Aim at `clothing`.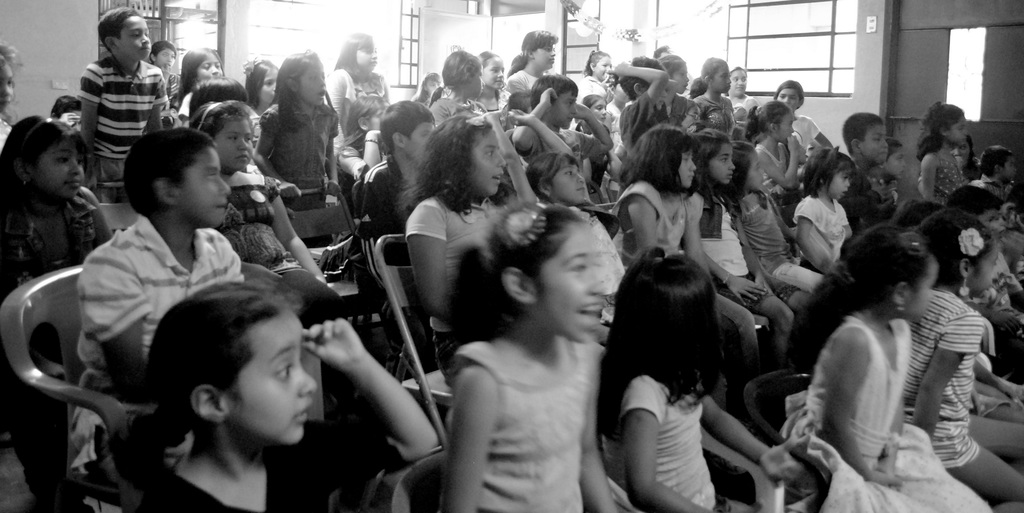
Aimed at {"x1": 1, "y1": 191, "x2": 99, "y2": 512}.
